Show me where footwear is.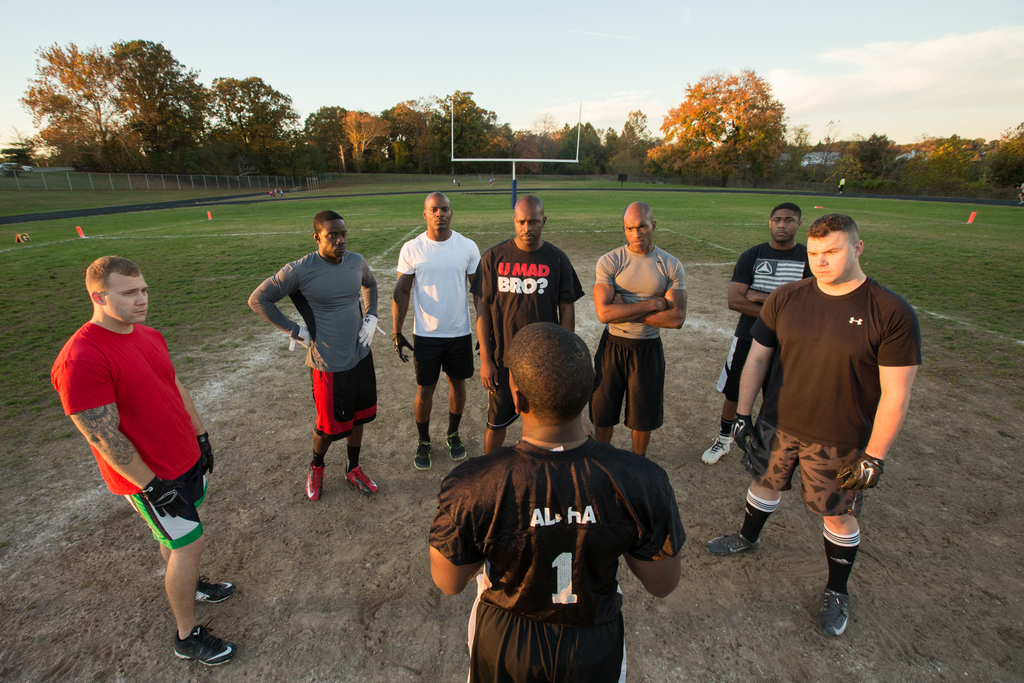
footwear is at (left=703, top=530, right=758, bottom=552).
